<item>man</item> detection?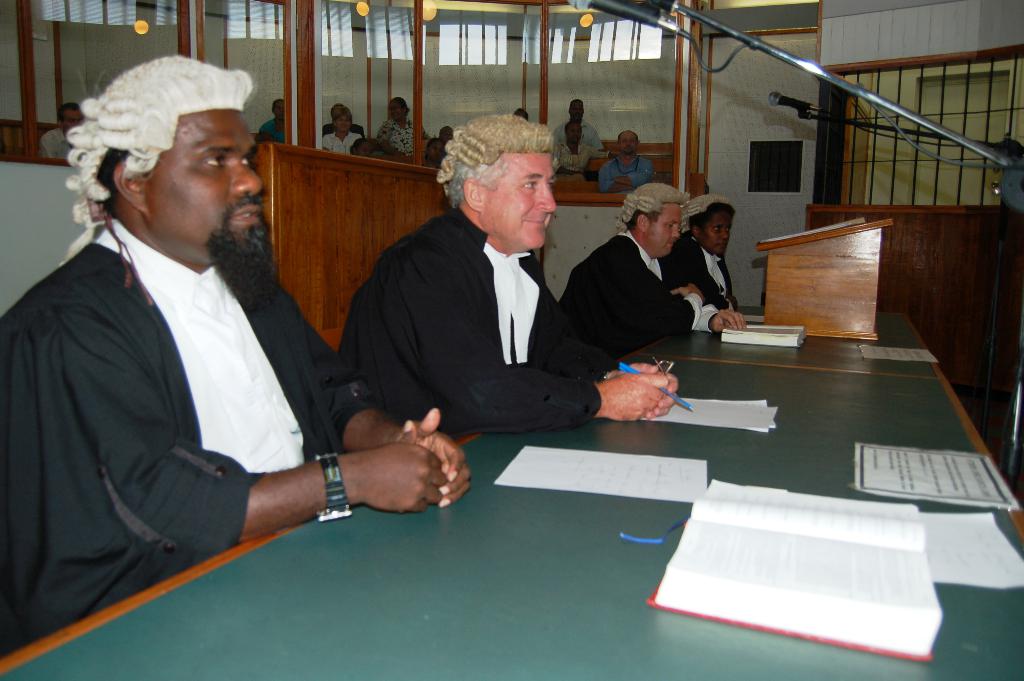
[left=38, top=100, right=86, bottom=159]
